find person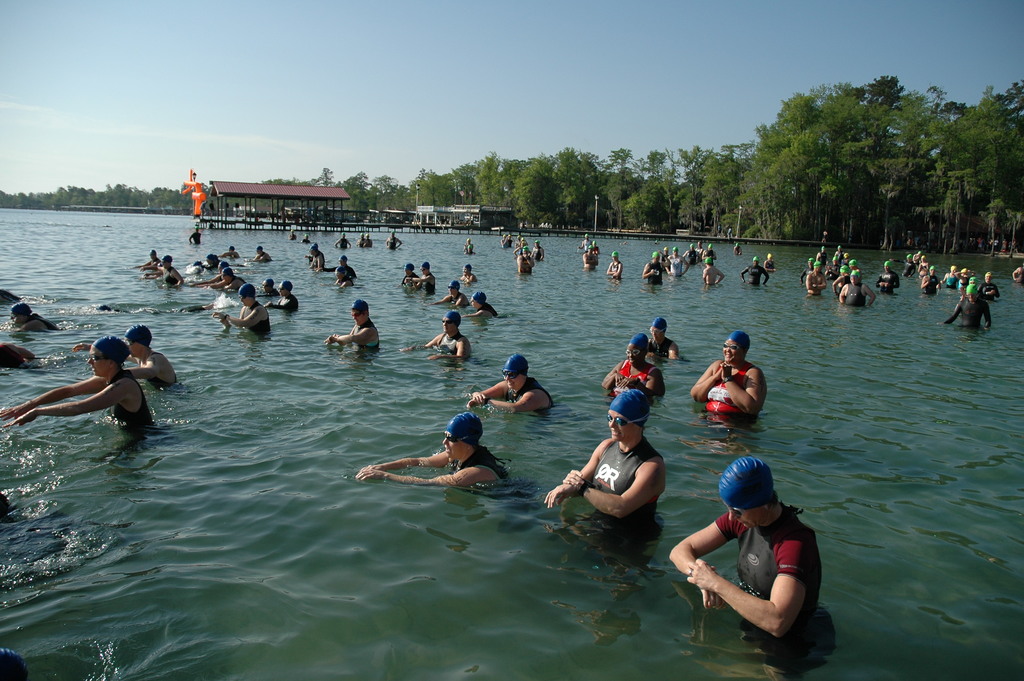
locate(1008, 265, 1023, 285)
